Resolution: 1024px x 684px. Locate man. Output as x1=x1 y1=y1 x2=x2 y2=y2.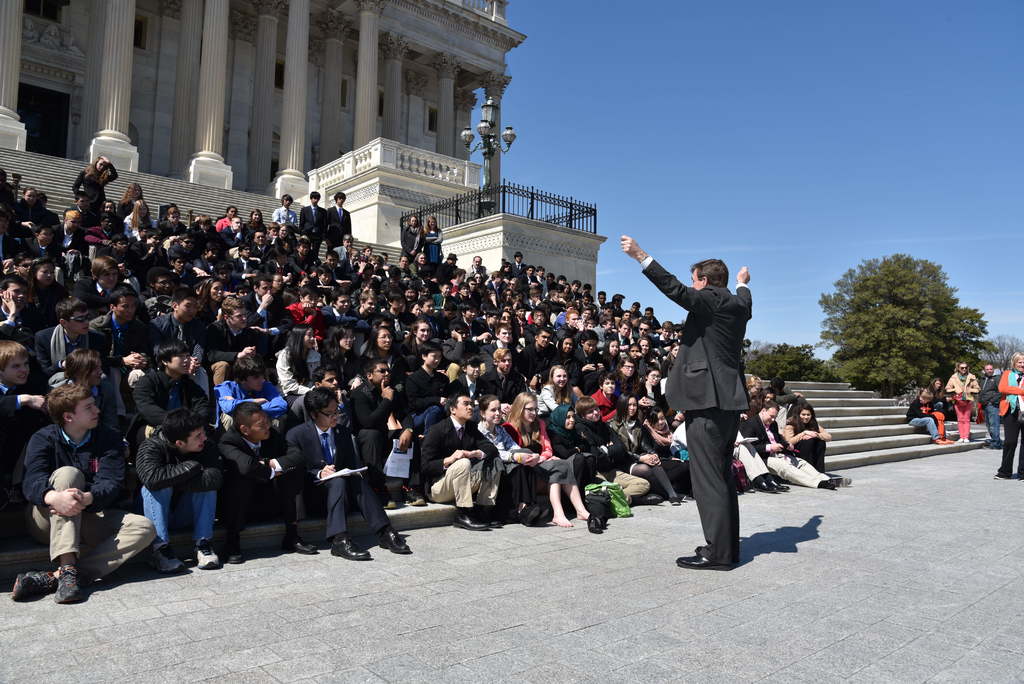
x1=977 y1=363 x2=1003 y2=450.
